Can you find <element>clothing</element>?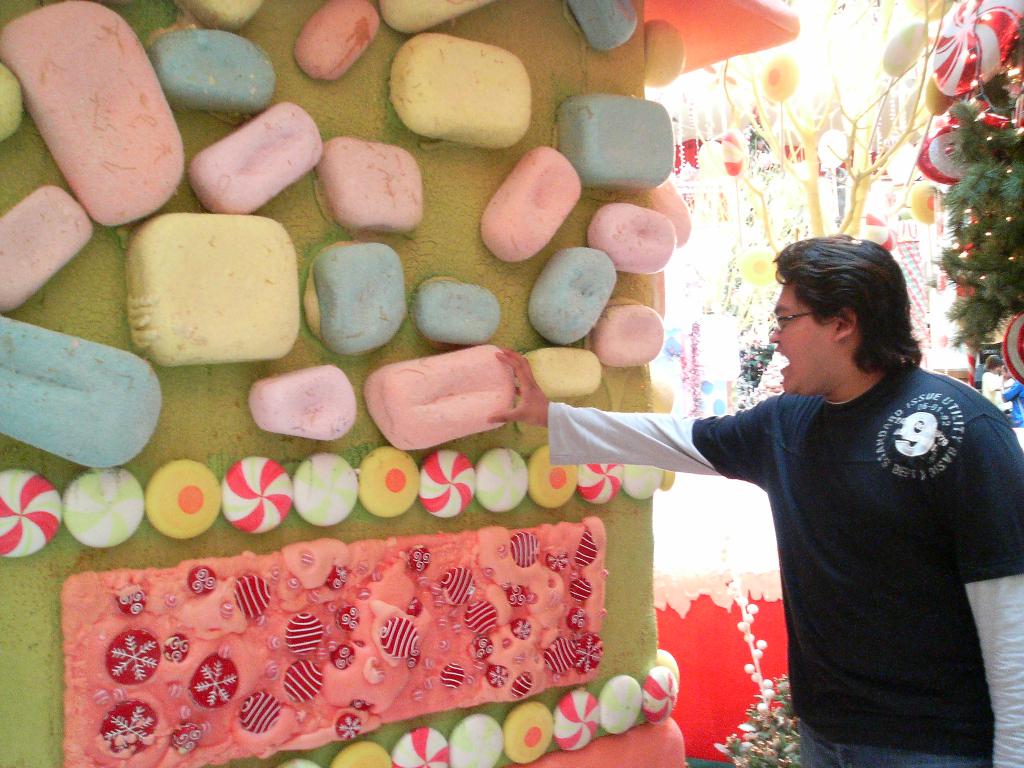
Yes, bounding box: bbox=(1002, 380, 1023, 425).
